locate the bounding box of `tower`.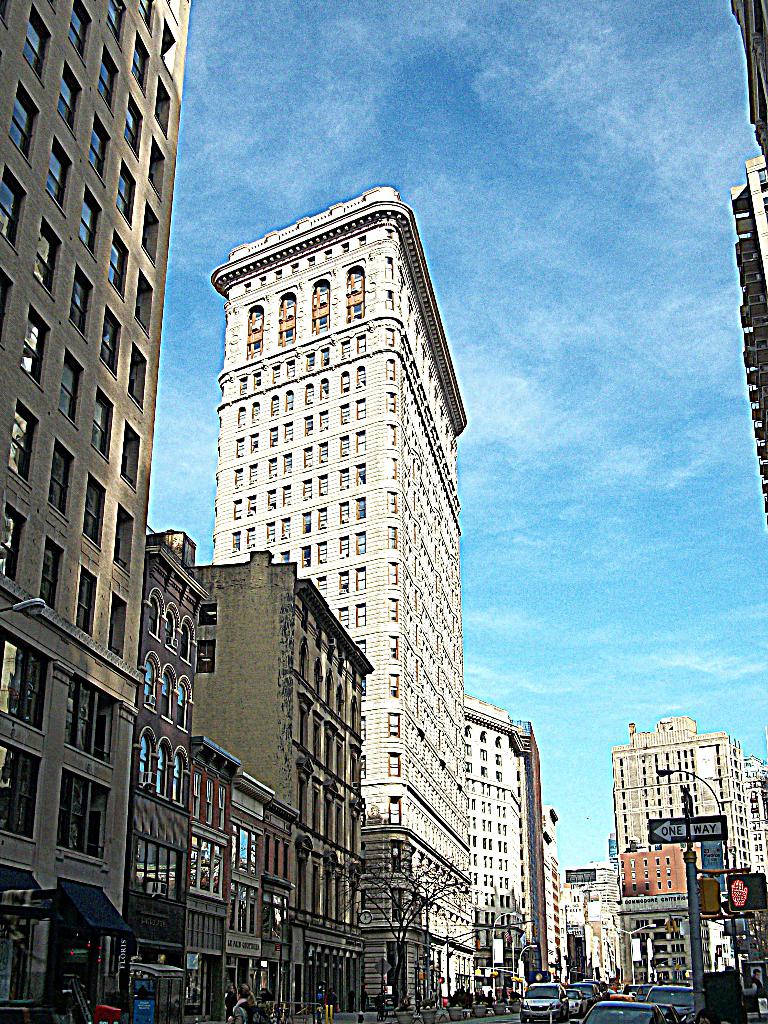
Bounding box: <box>186,547,377,1016</box>.
